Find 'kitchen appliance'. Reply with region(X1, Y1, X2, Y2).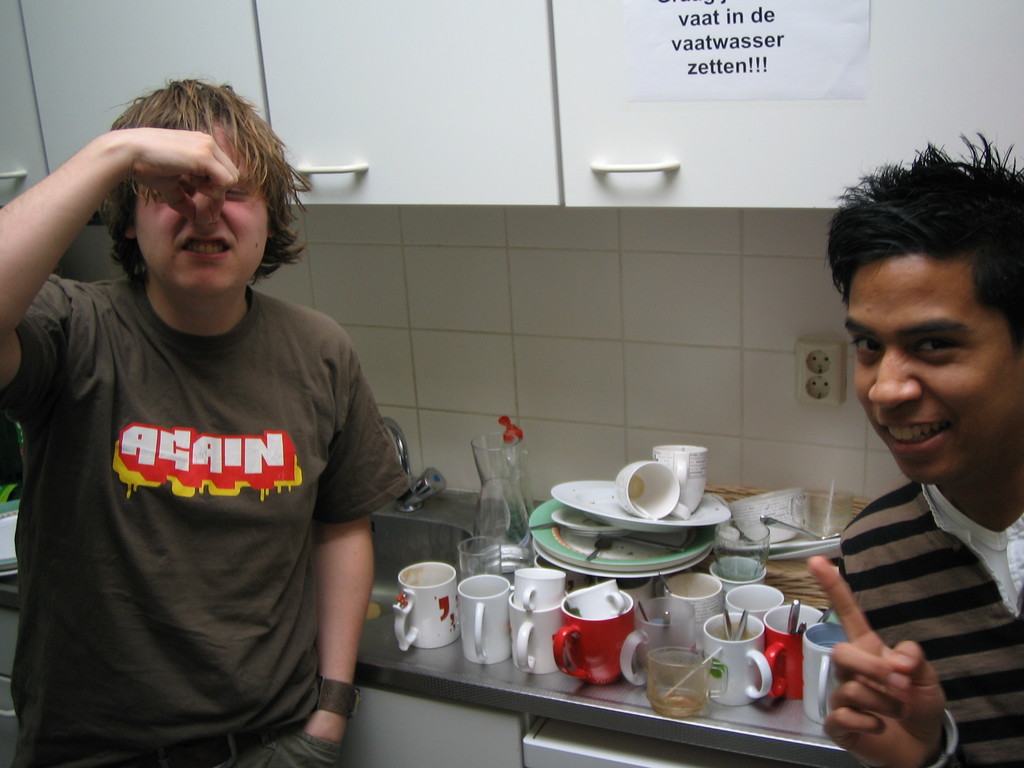
region(460, 573, 506, 668).
